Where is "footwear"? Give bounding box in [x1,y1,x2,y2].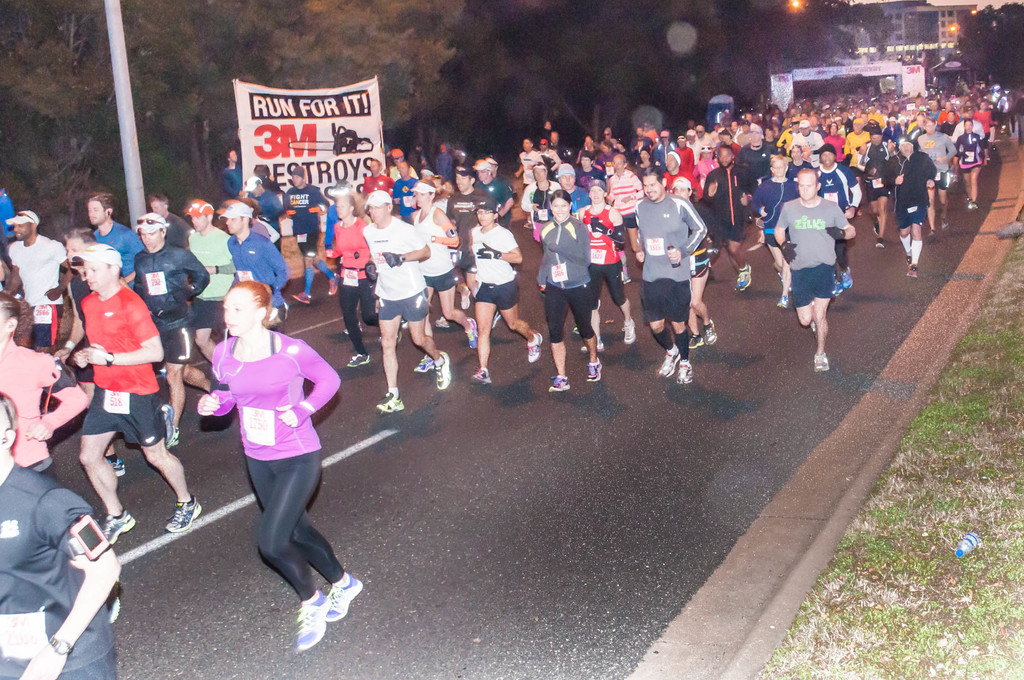
[342,353,372,371].
